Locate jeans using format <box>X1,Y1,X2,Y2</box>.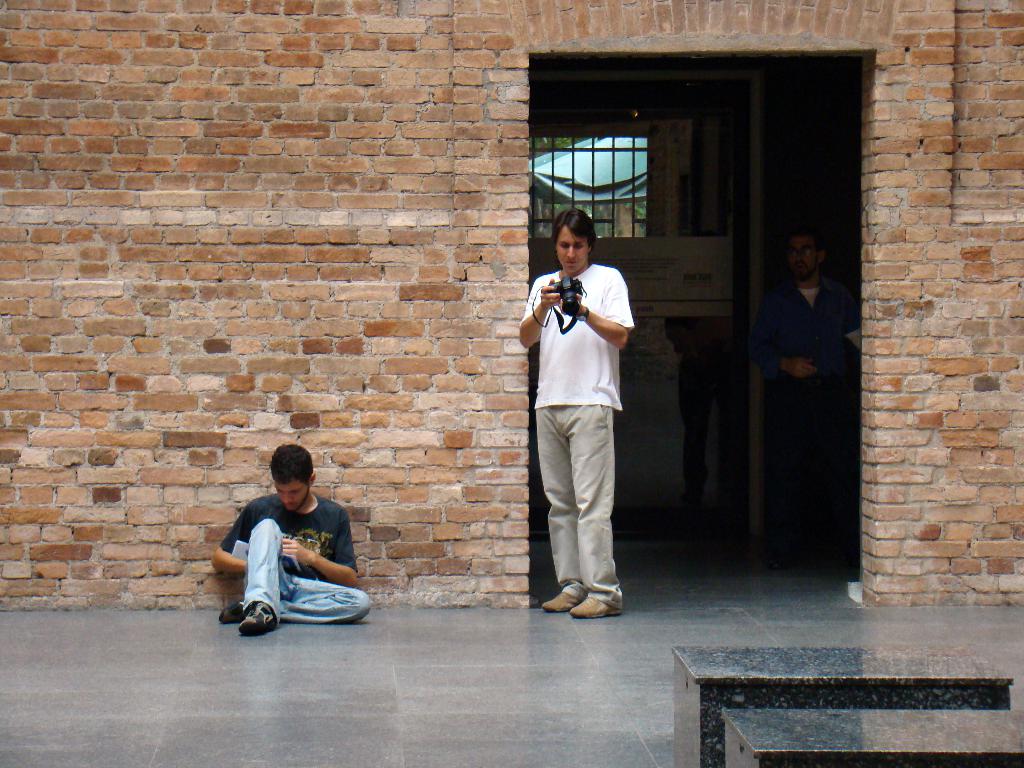
<box>535,406,621,609</box>.
